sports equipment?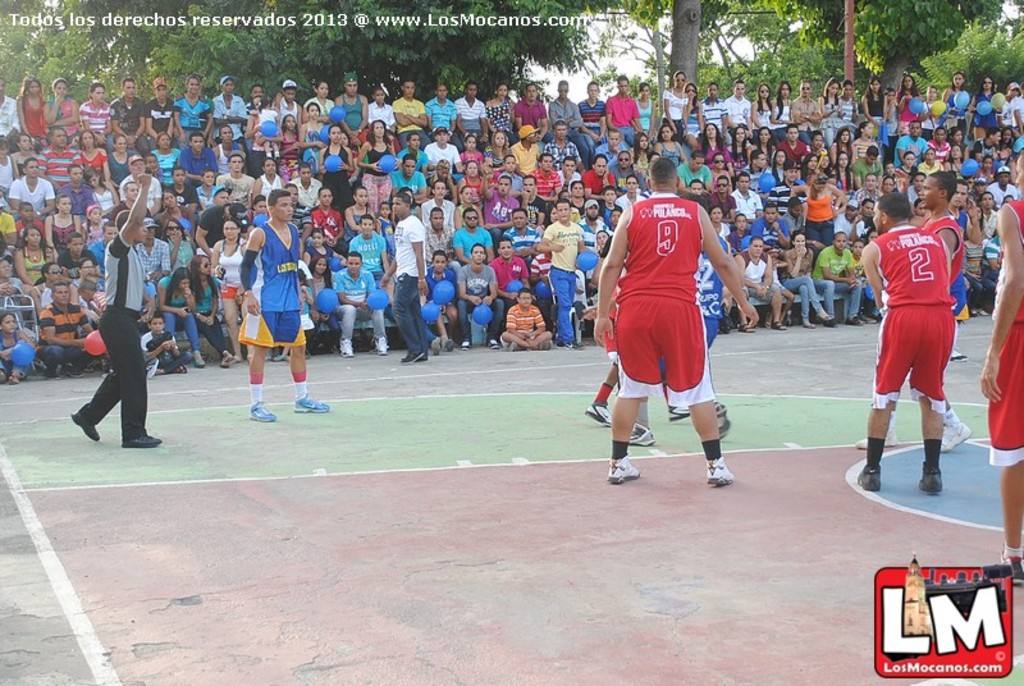
(586,404,609,427)
